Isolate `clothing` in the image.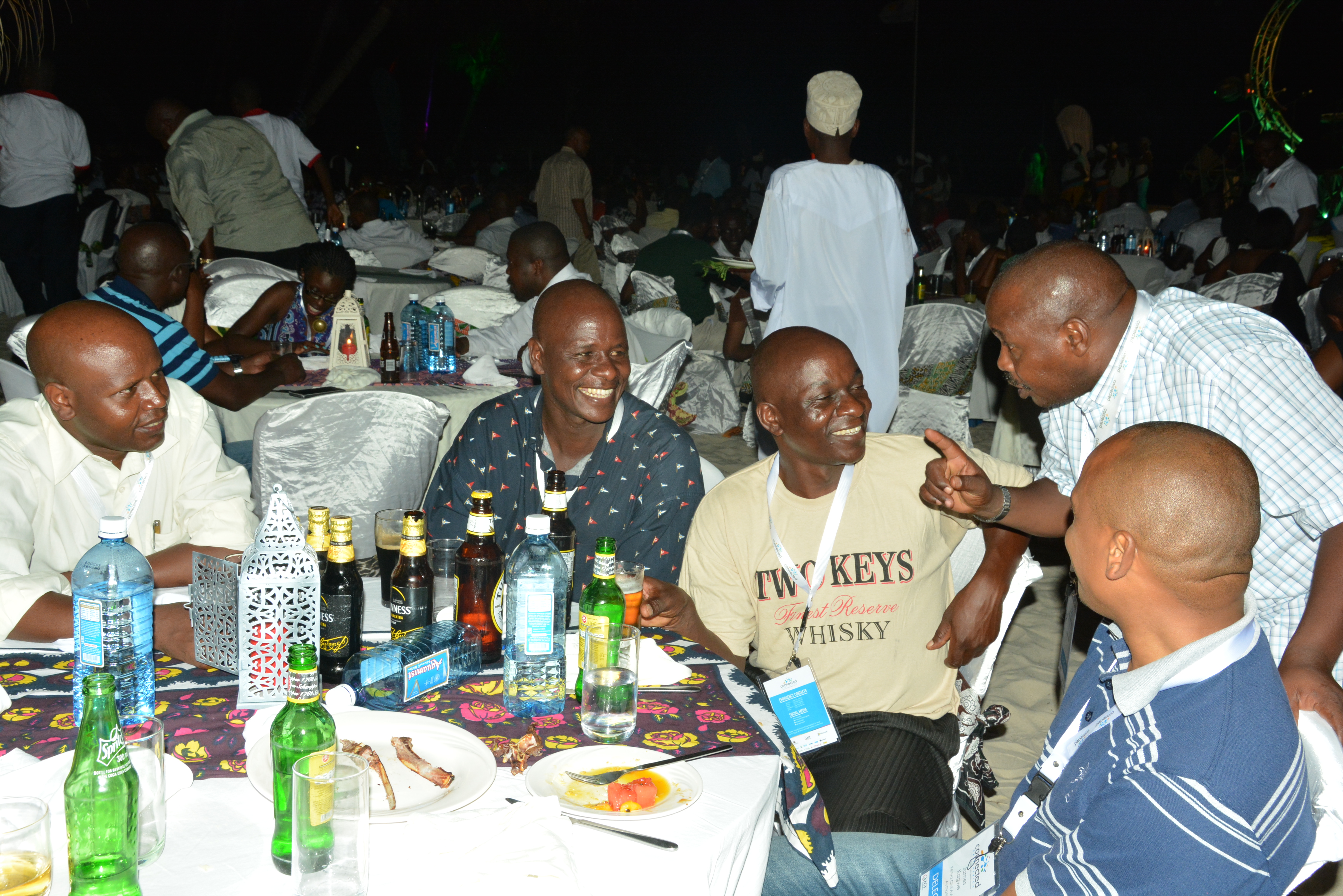
Isolated region: left=226, top=36, right=282, bottom=117.
